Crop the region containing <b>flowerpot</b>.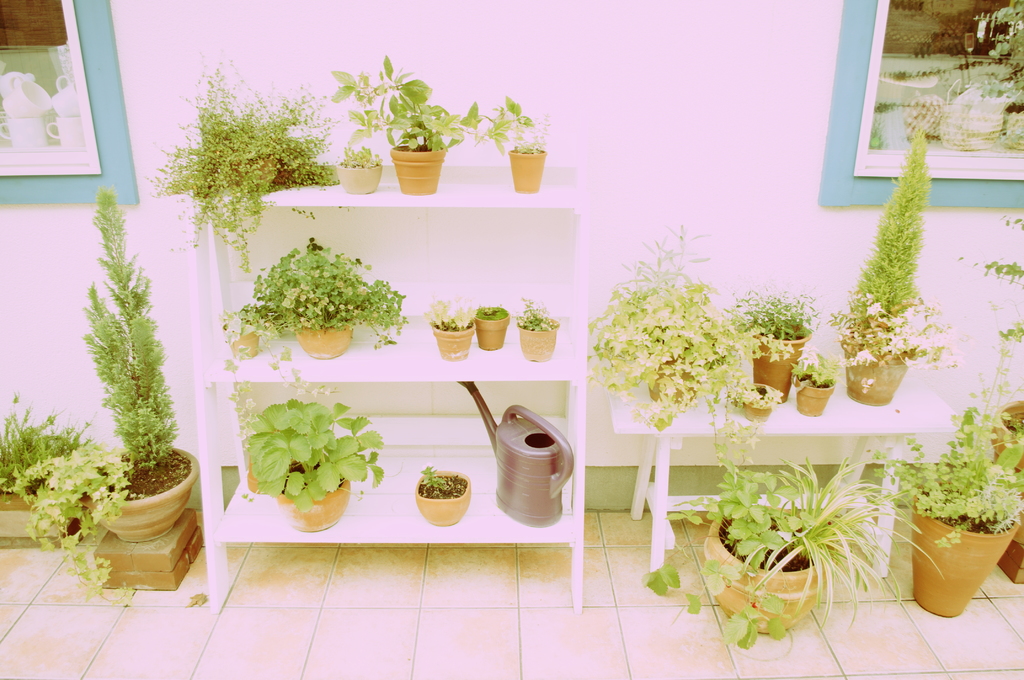
Crop region: pyautogui.locateOnScreen(520, 316, 562, 360).
